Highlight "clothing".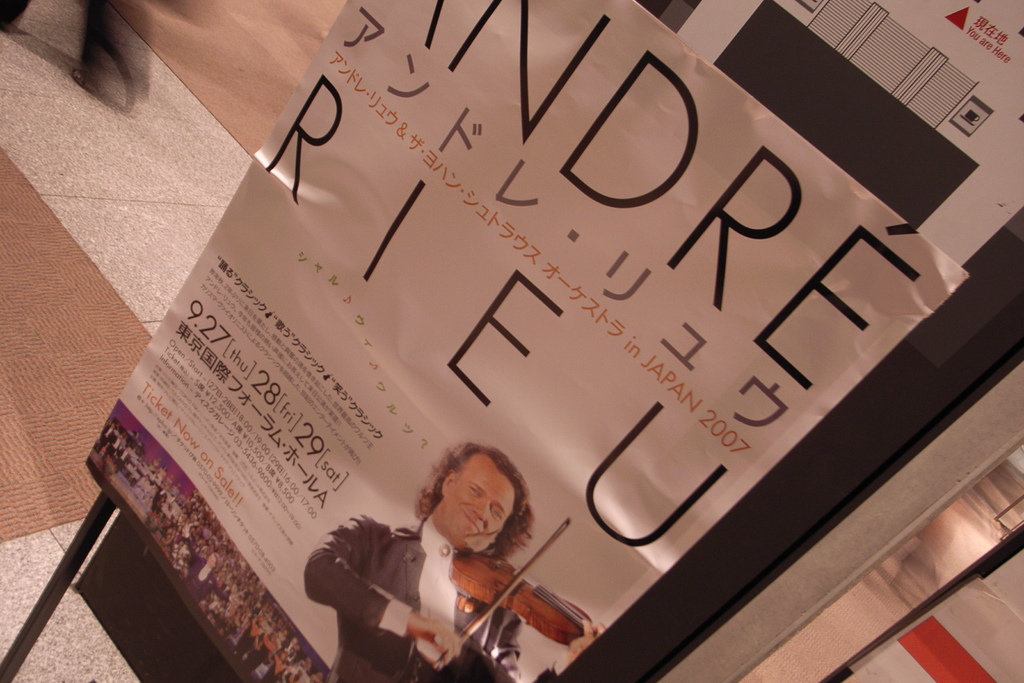
Highlighted region: (x1=300, y1=514, x2=527, y2=682).
